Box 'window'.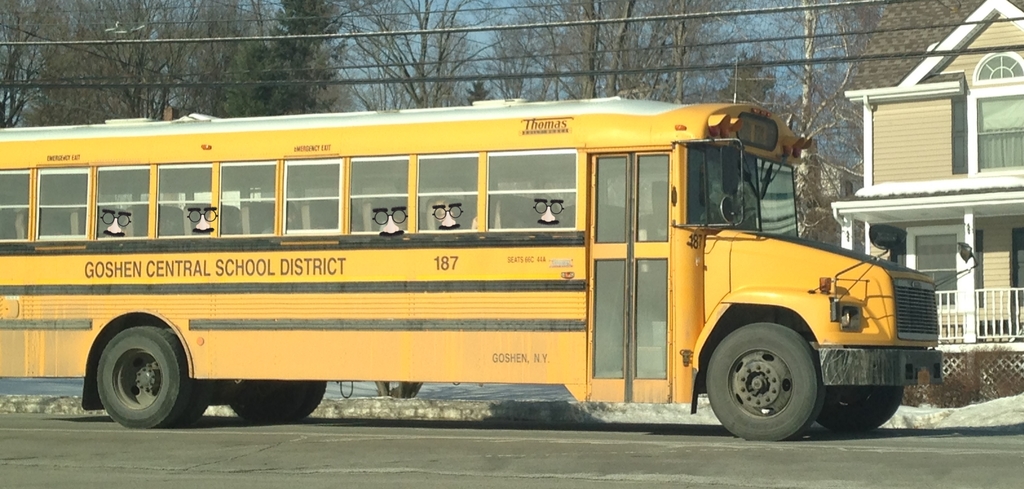
locate(408, 156, 487, 230).
